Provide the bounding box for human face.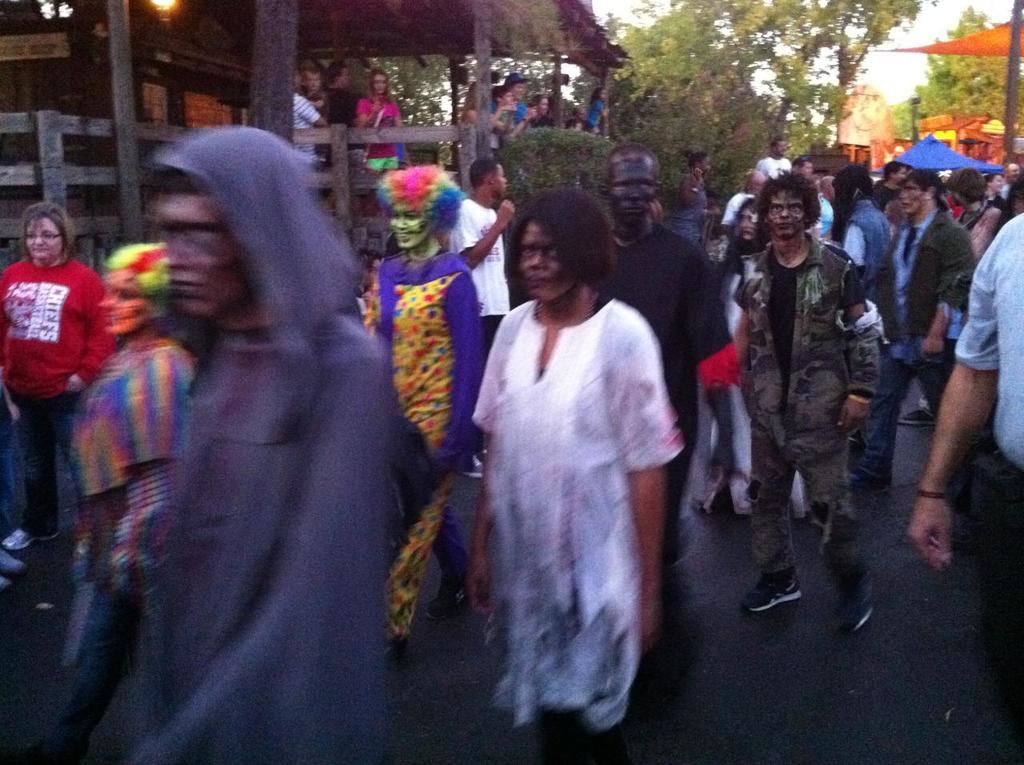
513, 223, 581, 306.
